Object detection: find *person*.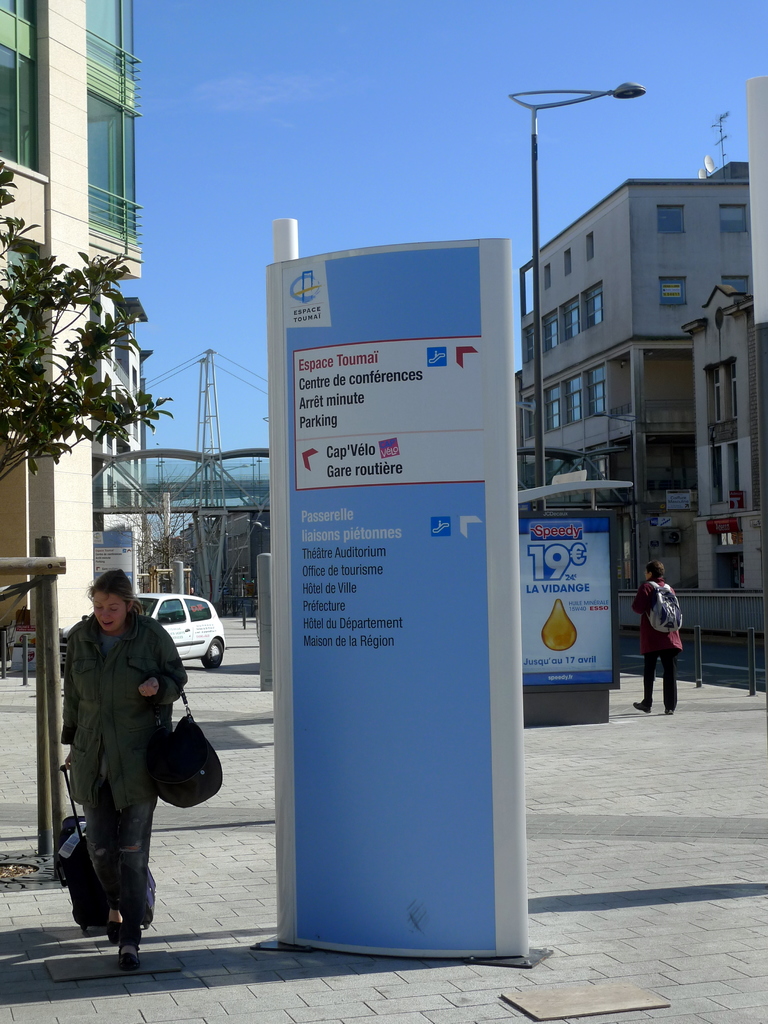
630:554:686:716.
